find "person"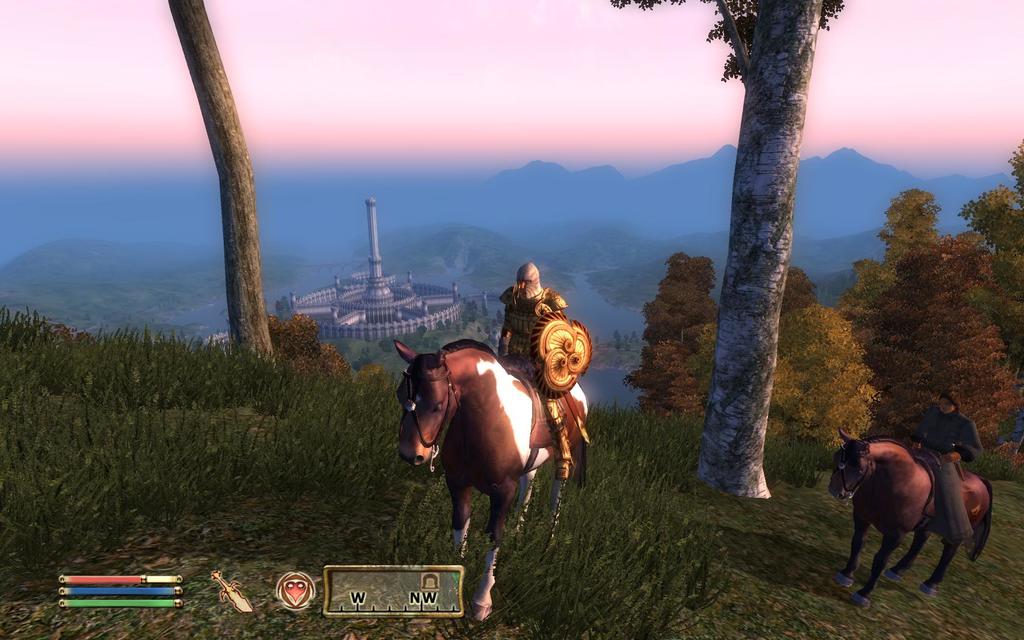
locate(494, 260, 575, 489)
